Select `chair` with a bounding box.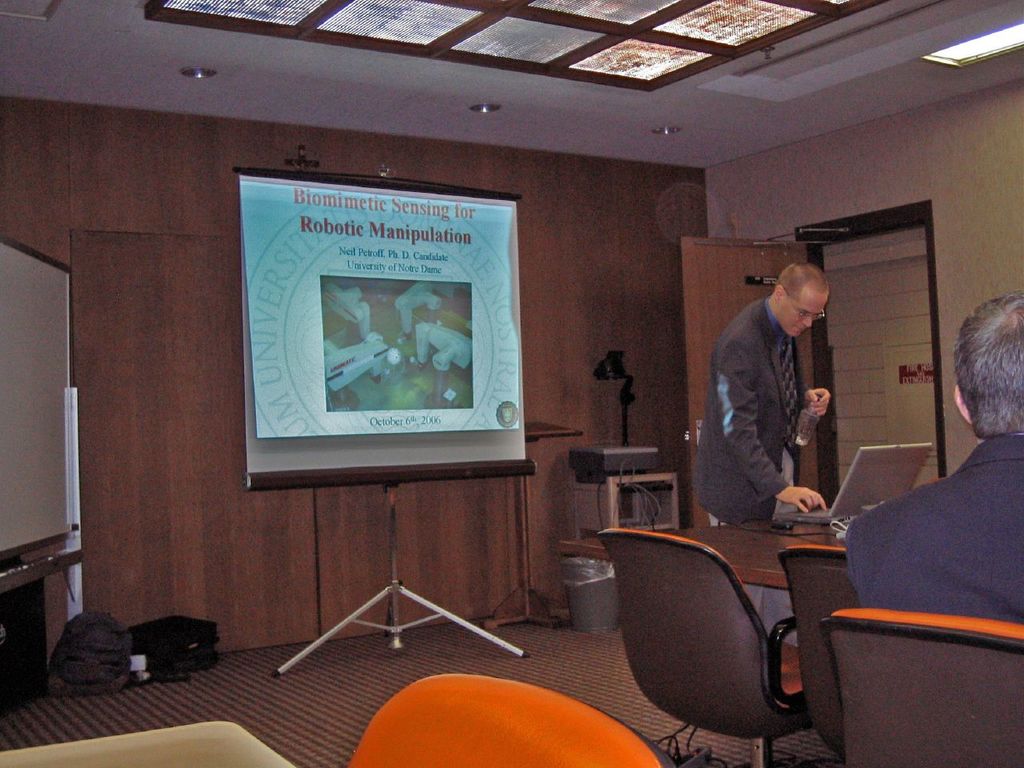
(left=776, top=542, right=856, bottom=767).
